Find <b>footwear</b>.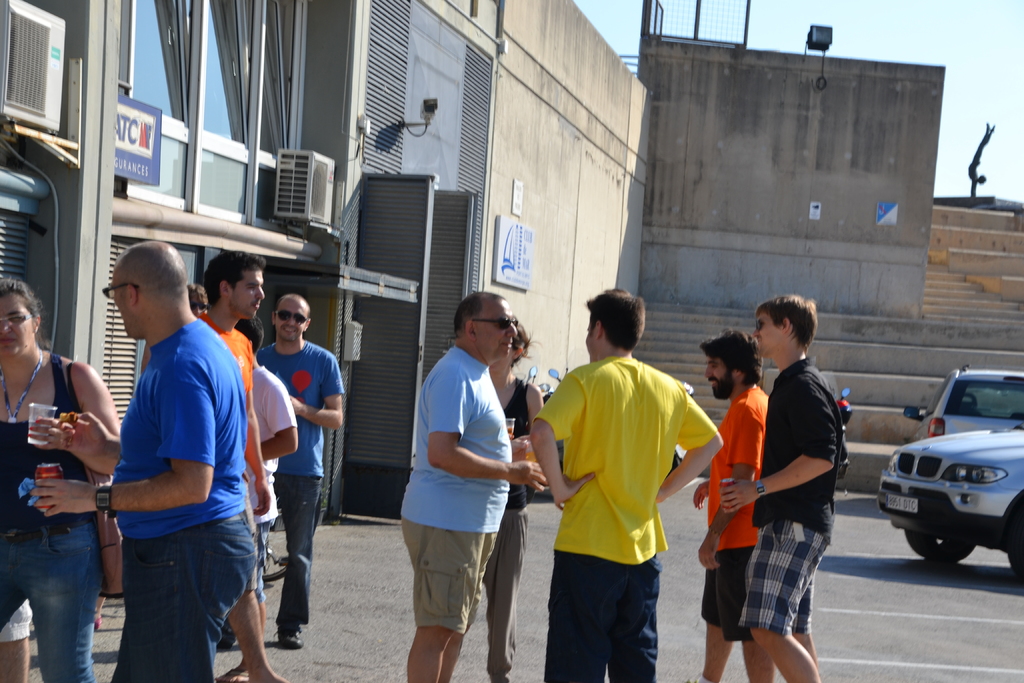
273:621:304:648.
